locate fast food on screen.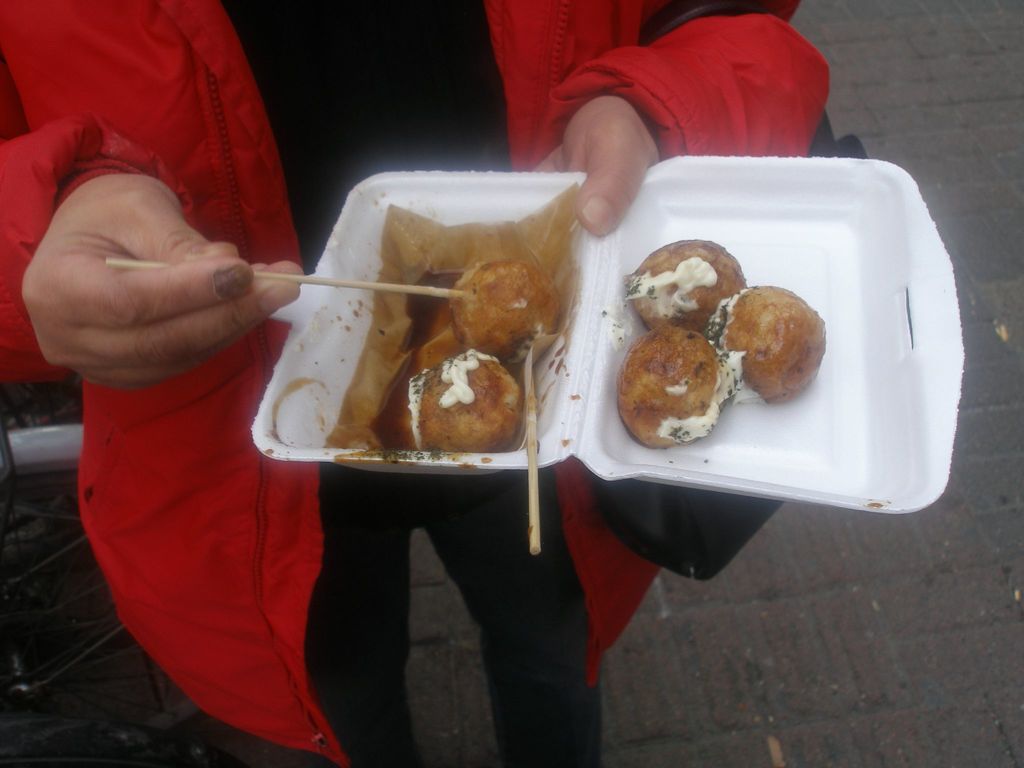
On screen at <box>393,257,544,449</box>.
